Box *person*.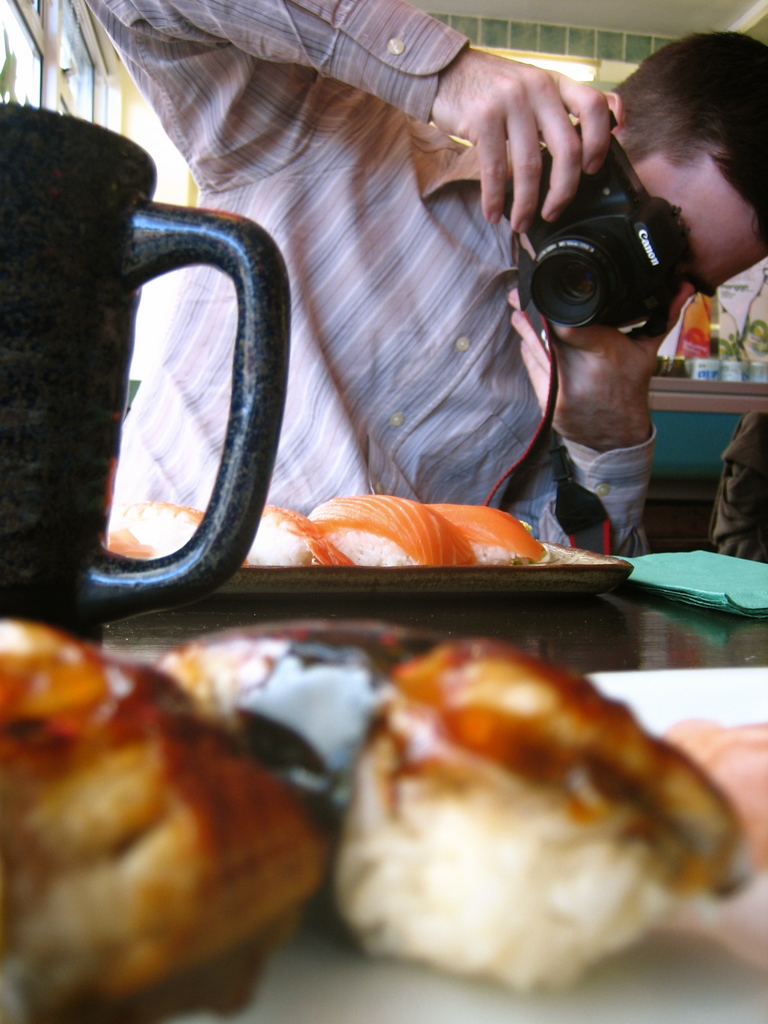
[62, 0, 767, 540].
